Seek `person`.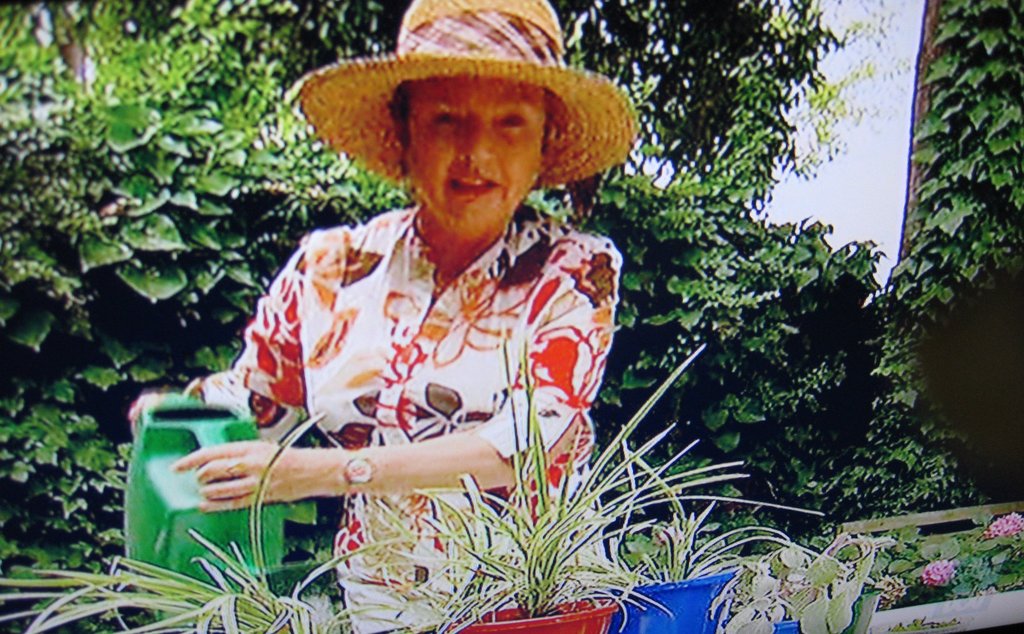
Rect(125, 0, 637, 633).
